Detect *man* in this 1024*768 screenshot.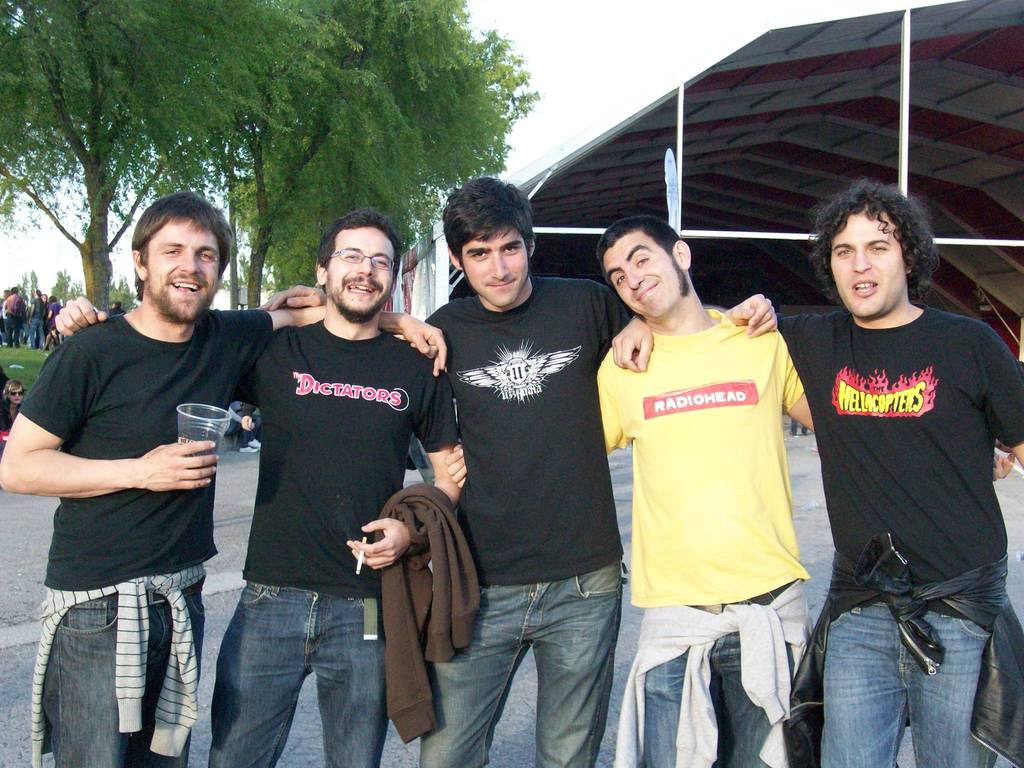
Detection: 0,193,447,767.
